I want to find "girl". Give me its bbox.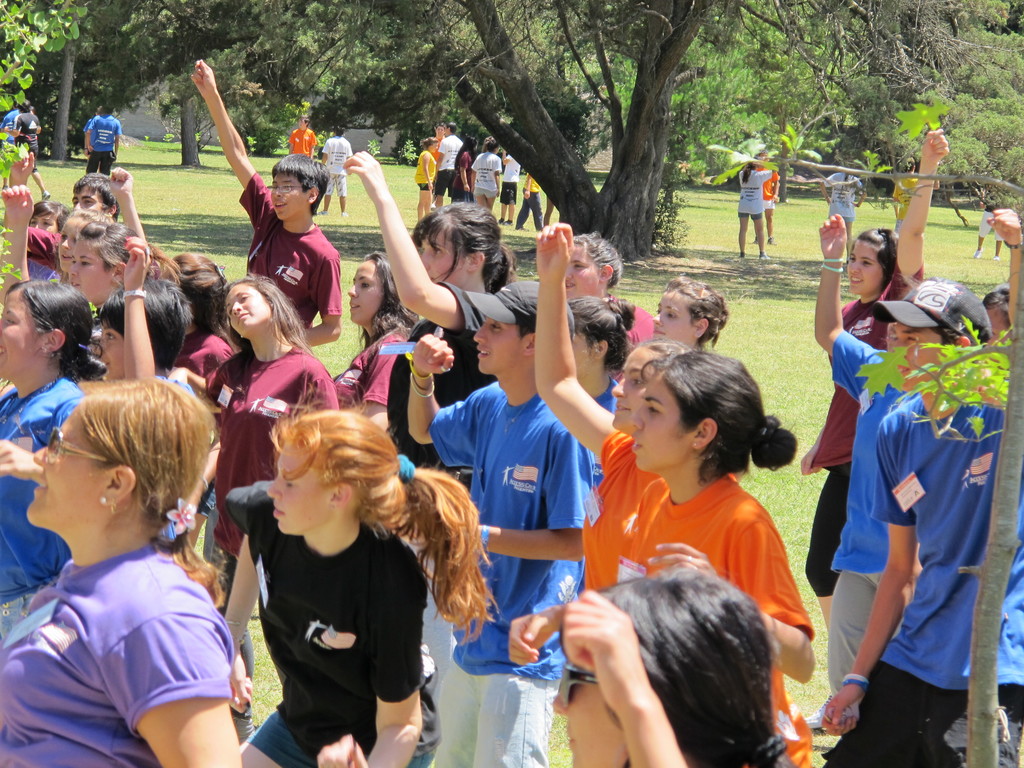
select_region(205, 274, 340, 744).
